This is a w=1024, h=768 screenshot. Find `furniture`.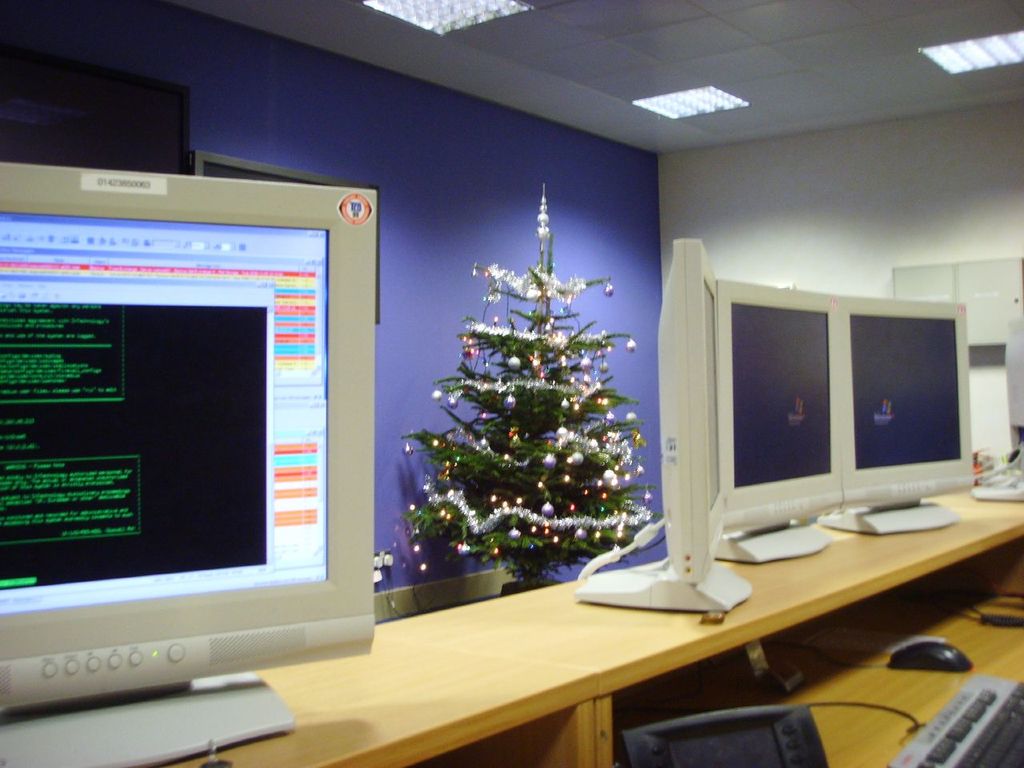
Bounding box: [159,489,1023,767].
